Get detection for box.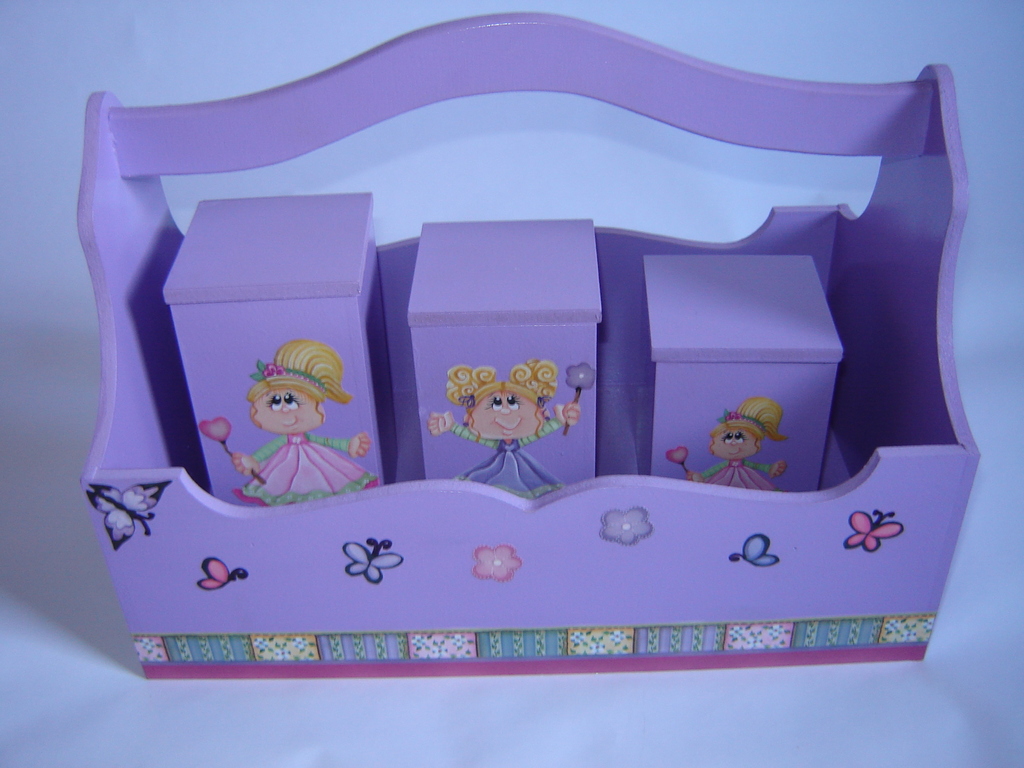
Detection: 159/197/374/503.
